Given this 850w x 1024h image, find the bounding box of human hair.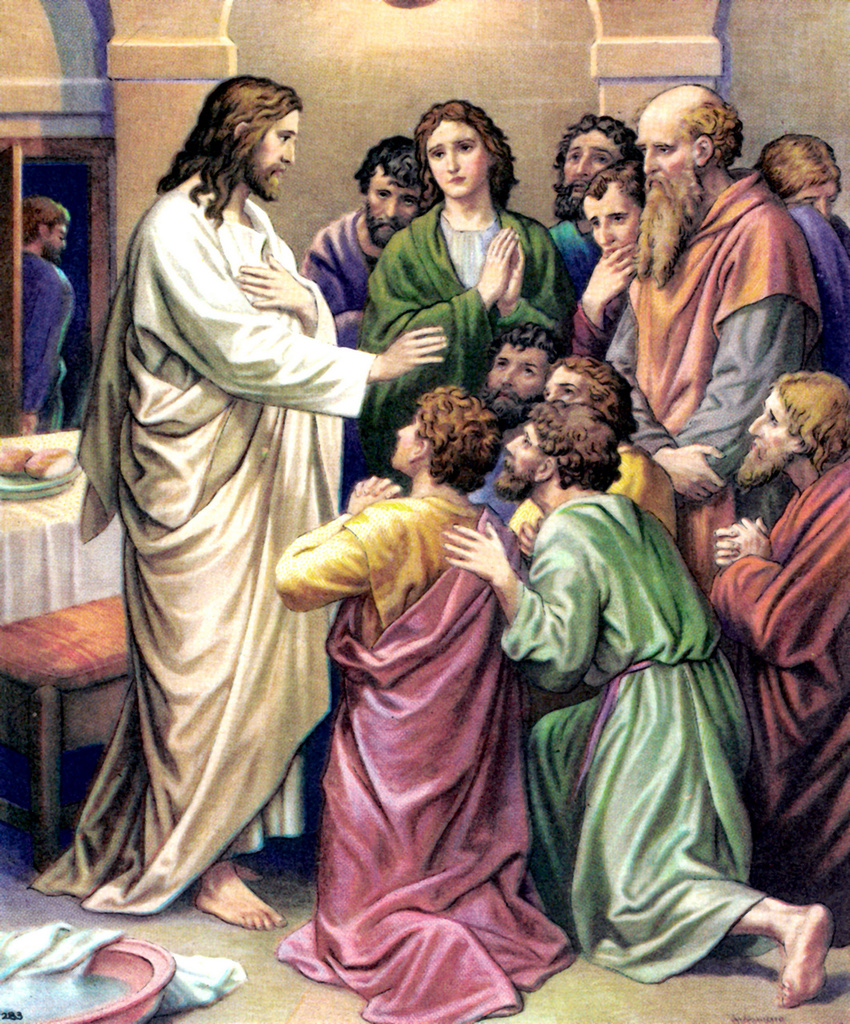
[551, 357, 644, 442].
